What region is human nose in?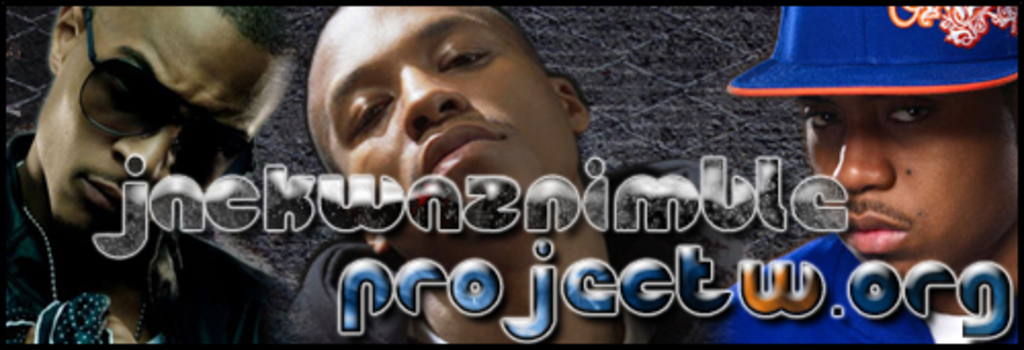
<bbox>401, 59, 475, 143</bbox>.
